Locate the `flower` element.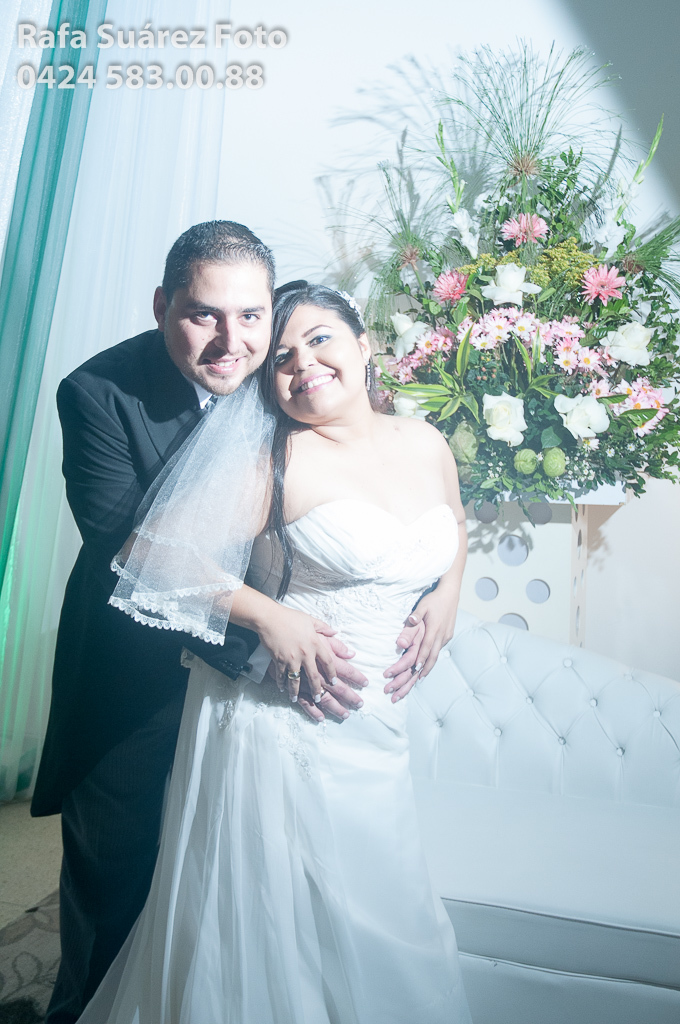
Element bbox: [x1=601, y1=317, x2=654, y2=359].
